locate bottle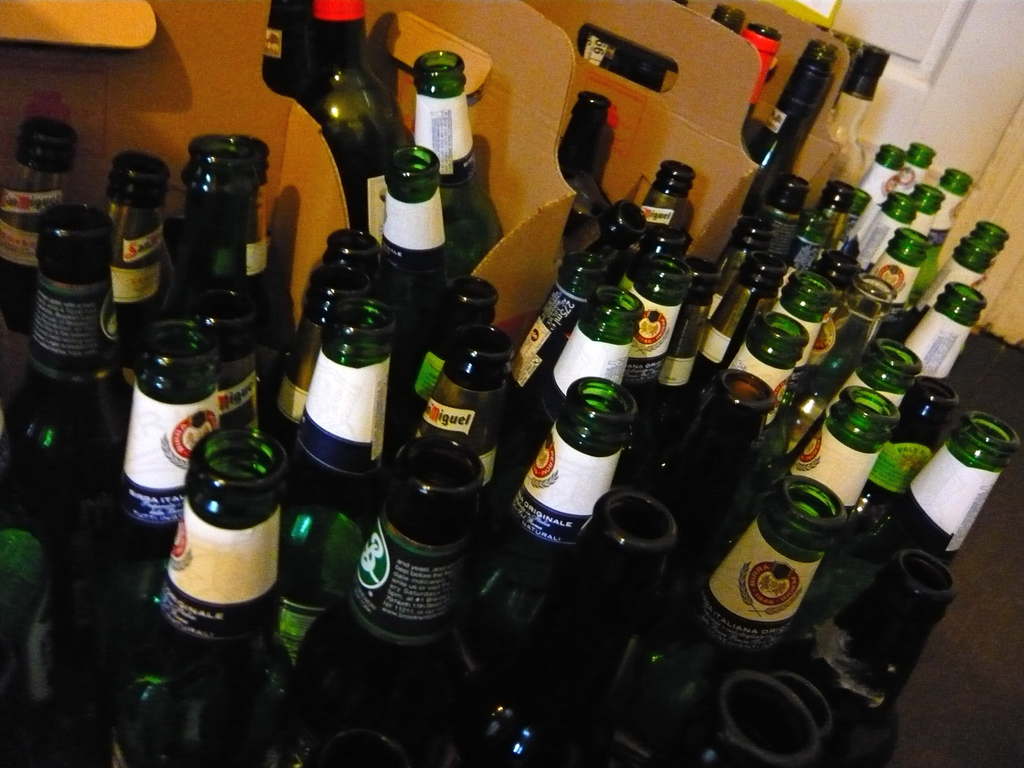
{"x1": 581, "y1": 198, "x2": 647, "y2": 259}
